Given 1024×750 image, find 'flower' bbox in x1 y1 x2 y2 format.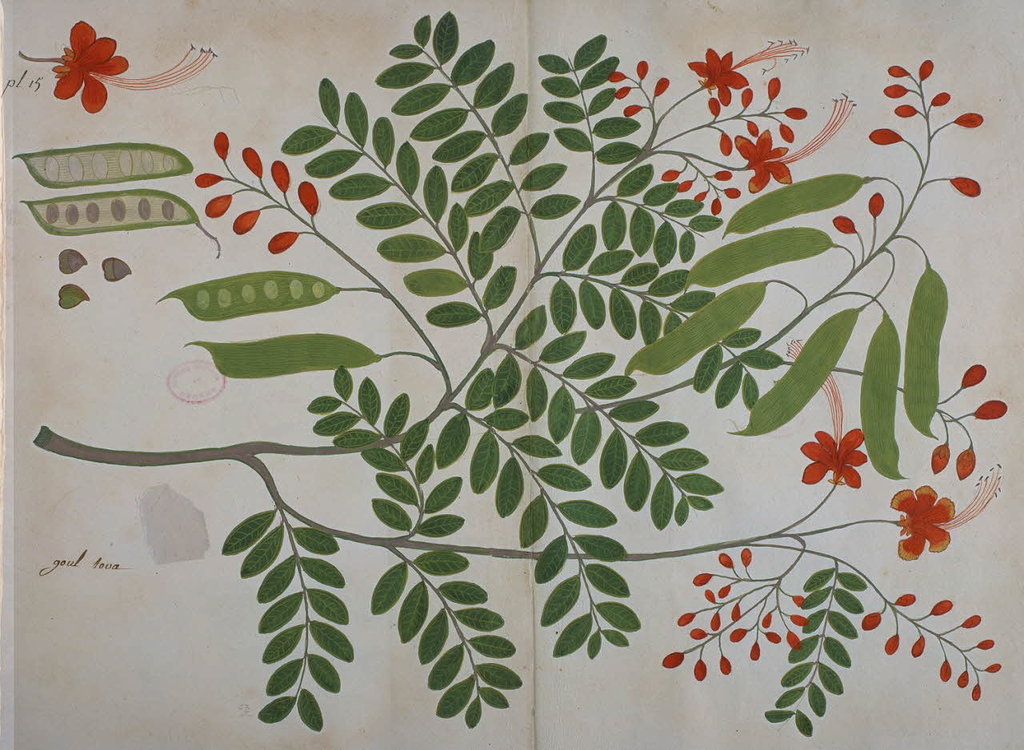
738 90 862 199.
